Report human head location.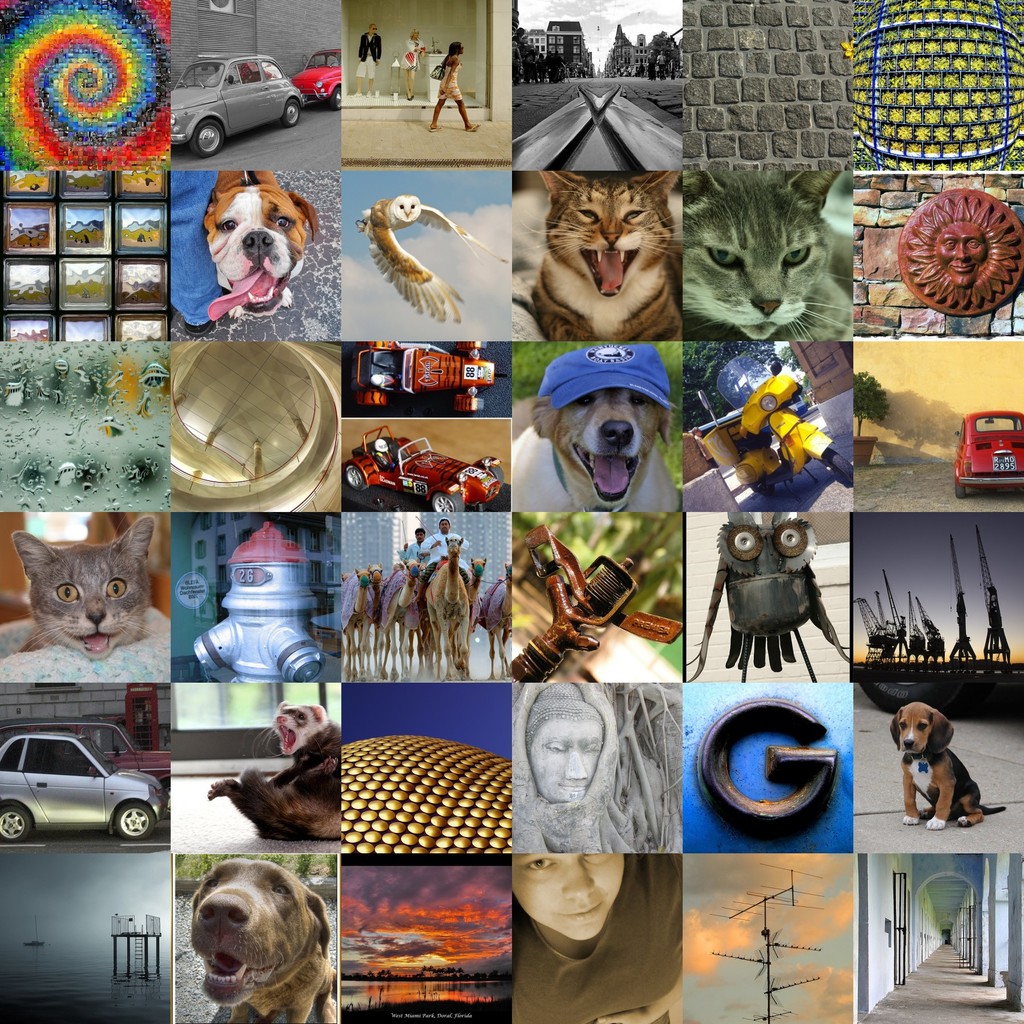
Report: [left=449, top=42, right=465, bottom=54].
